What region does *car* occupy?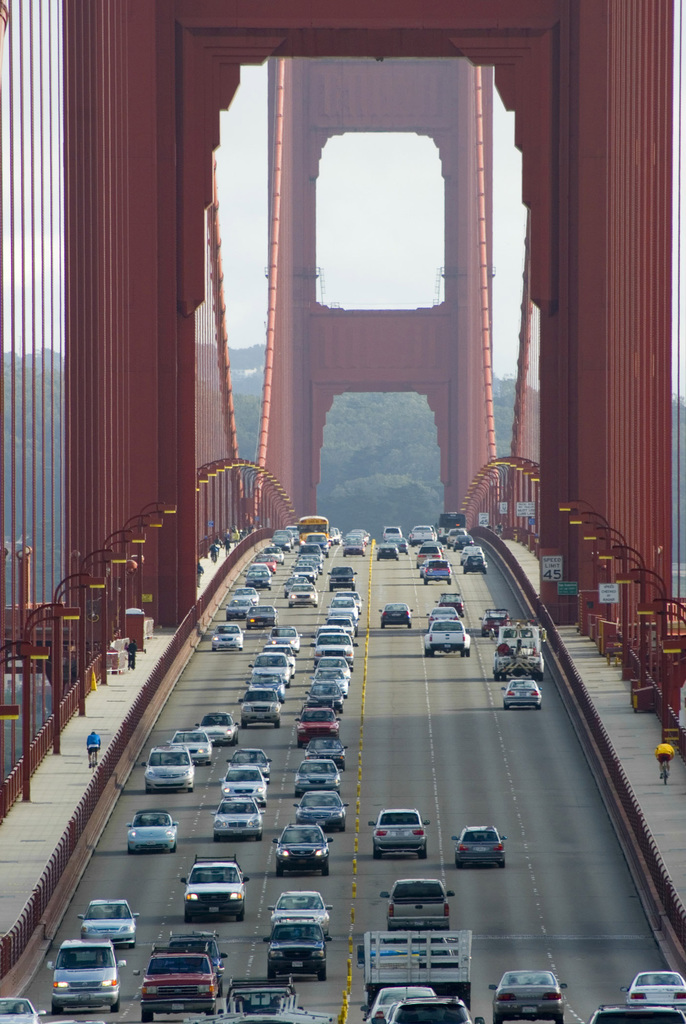
x1=145 y1=739 x2=196 y2=792.
